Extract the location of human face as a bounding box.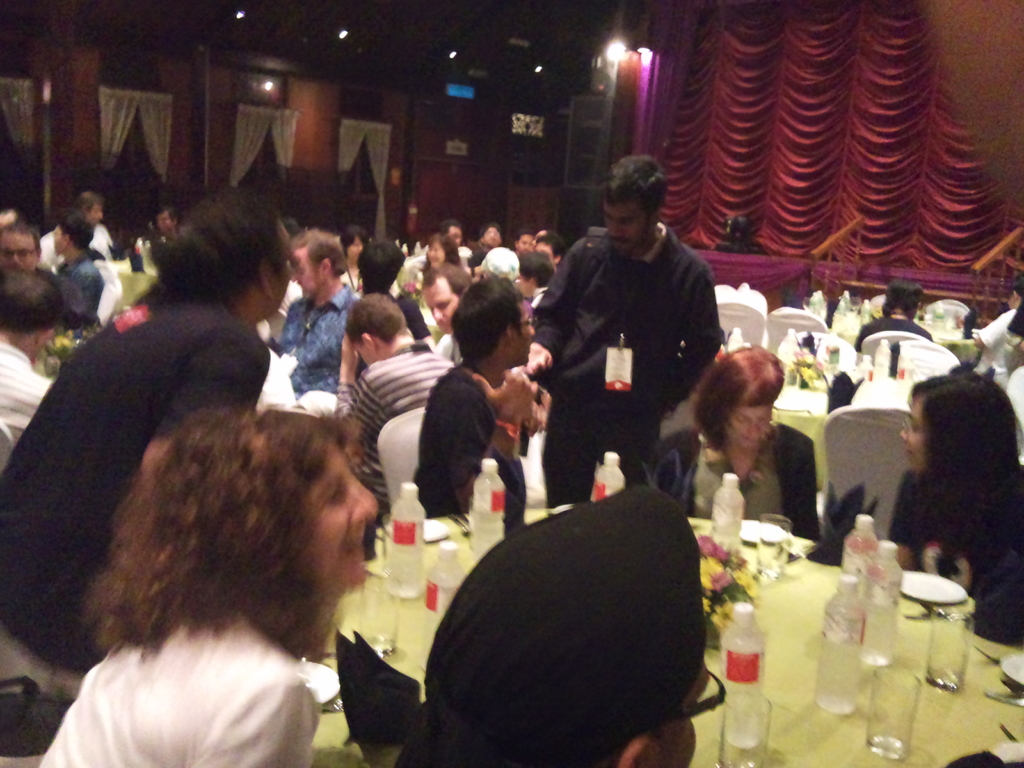
[left=292, top=237, right=324, bottom=300].
